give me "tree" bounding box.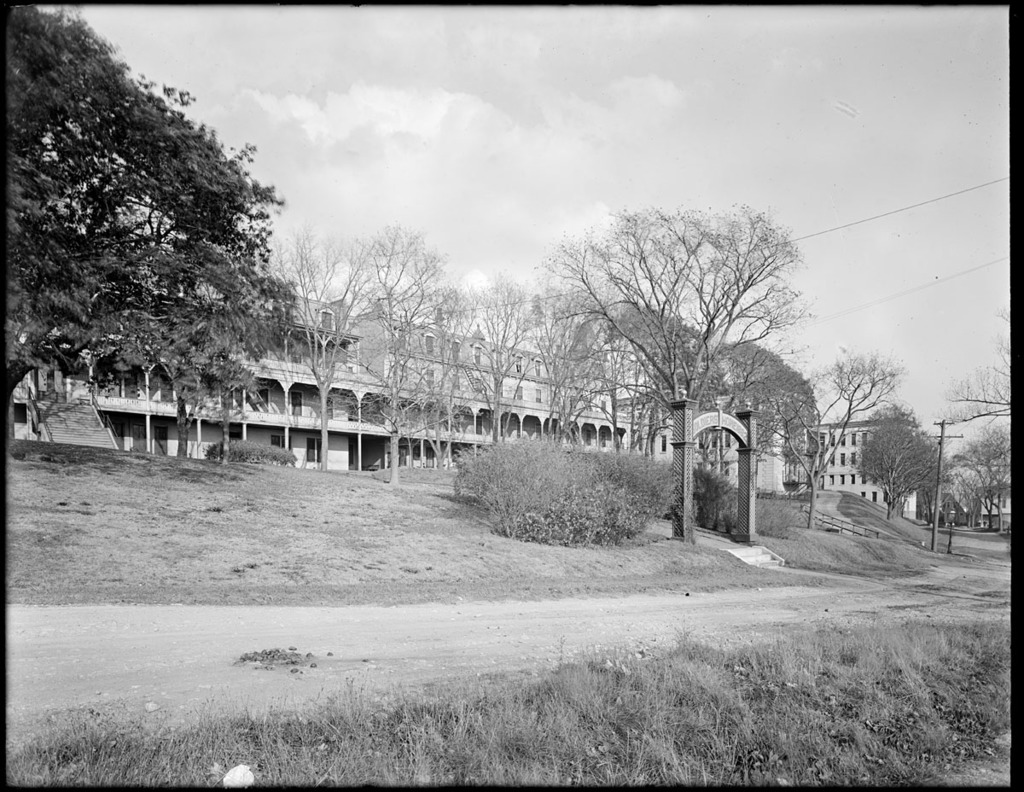
(472, 263, 528, 451).
